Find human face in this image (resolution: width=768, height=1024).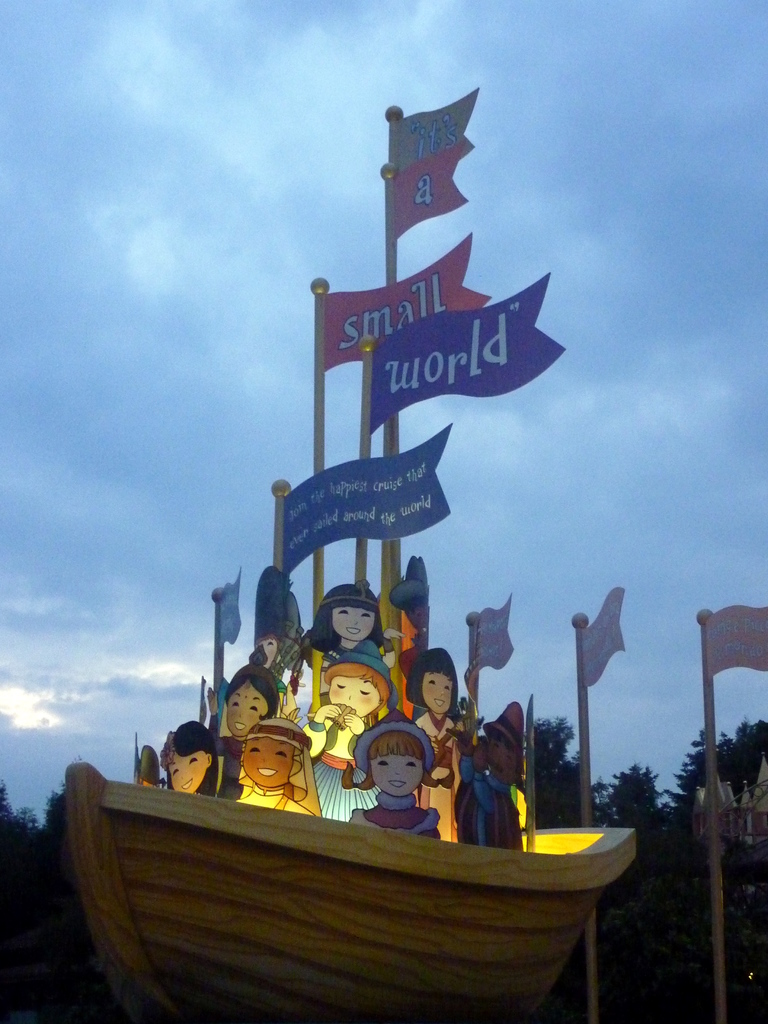
<box>331,672,381,714</box>.
